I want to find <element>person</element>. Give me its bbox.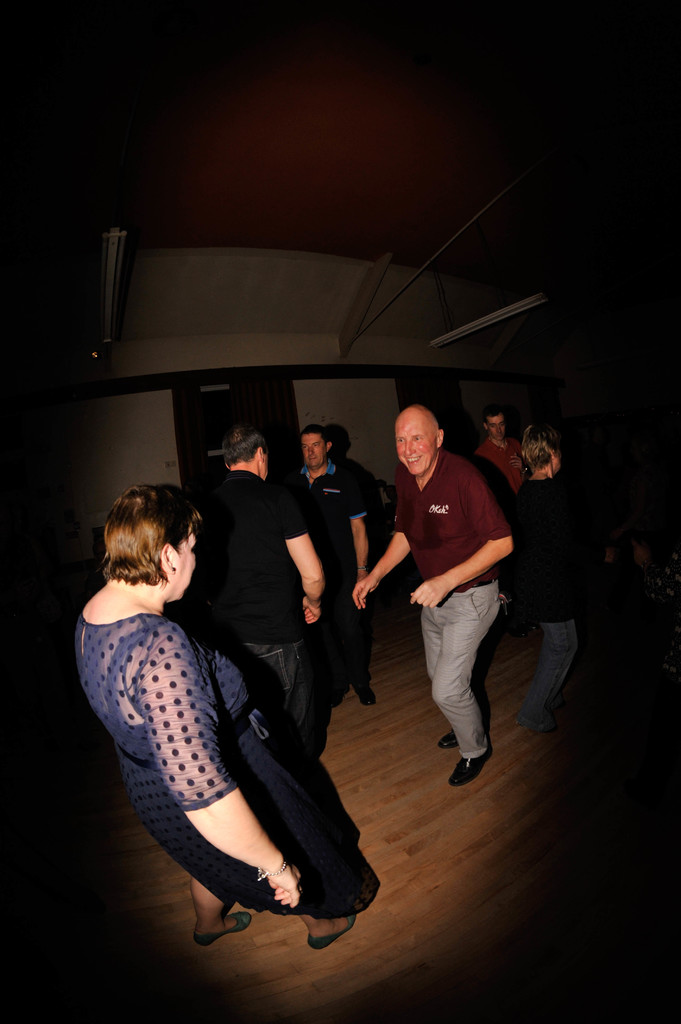
locate(63, 483, 357, 957).
